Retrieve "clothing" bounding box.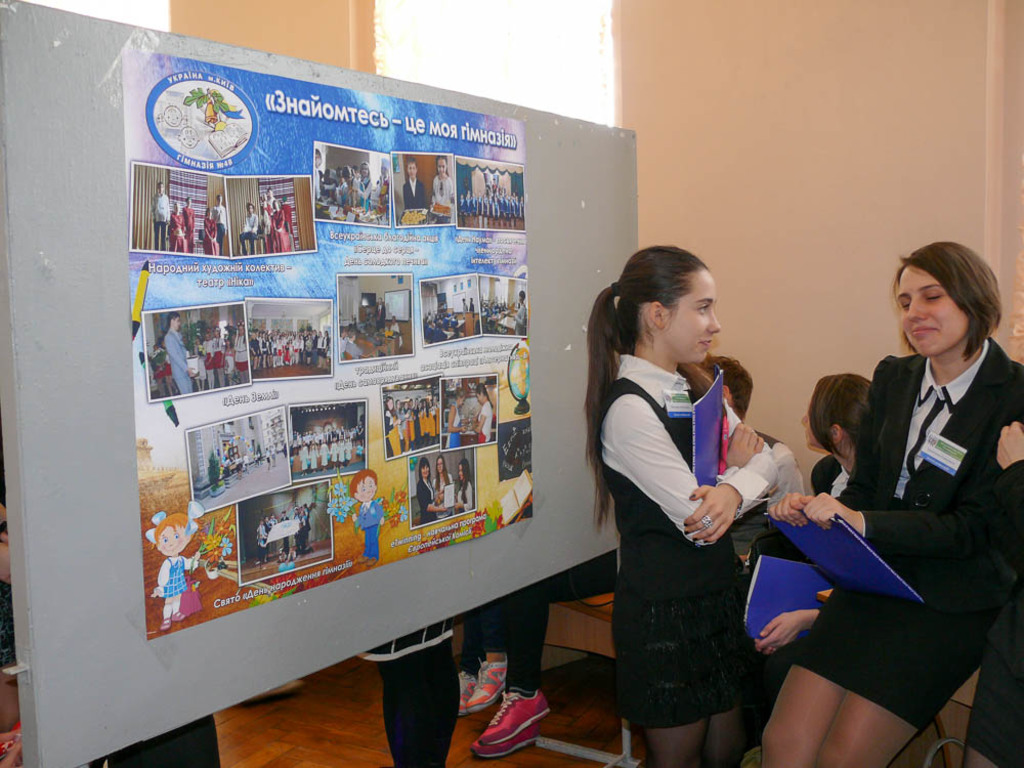
Bounding box: {"left": 203, "top": 216, "right": 219, "bottom": 257}.
